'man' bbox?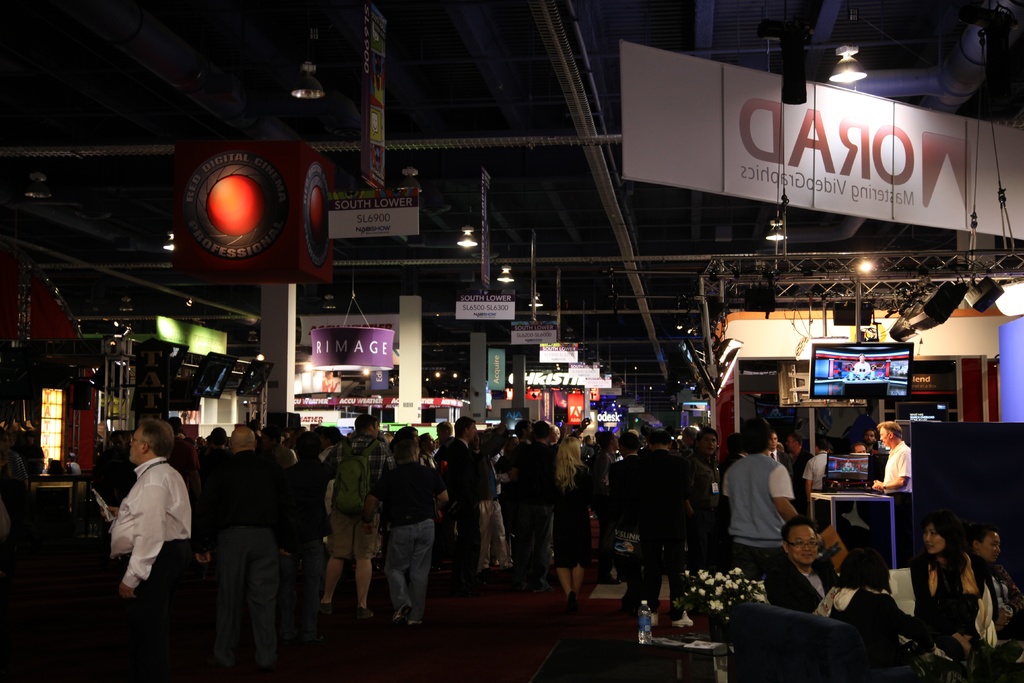
pyautogui.locateOnScreen(508, 424, 560, 590)
